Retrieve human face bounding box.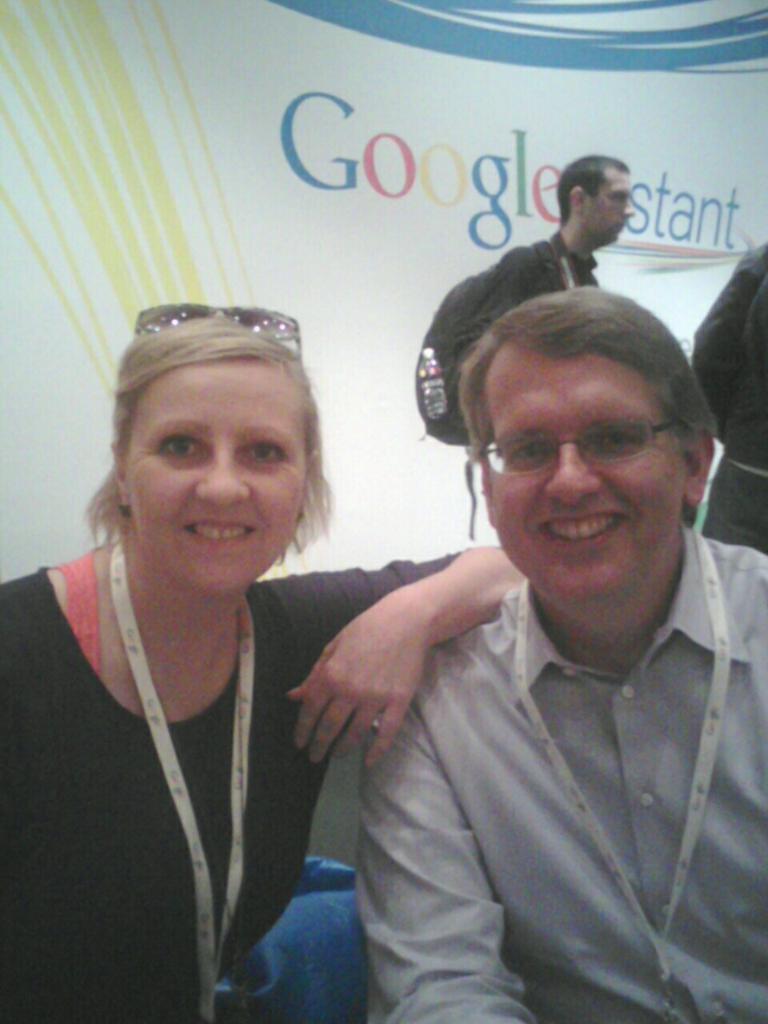
Bounding box: <bbox>493, 351, 675, 599</bbox>.
